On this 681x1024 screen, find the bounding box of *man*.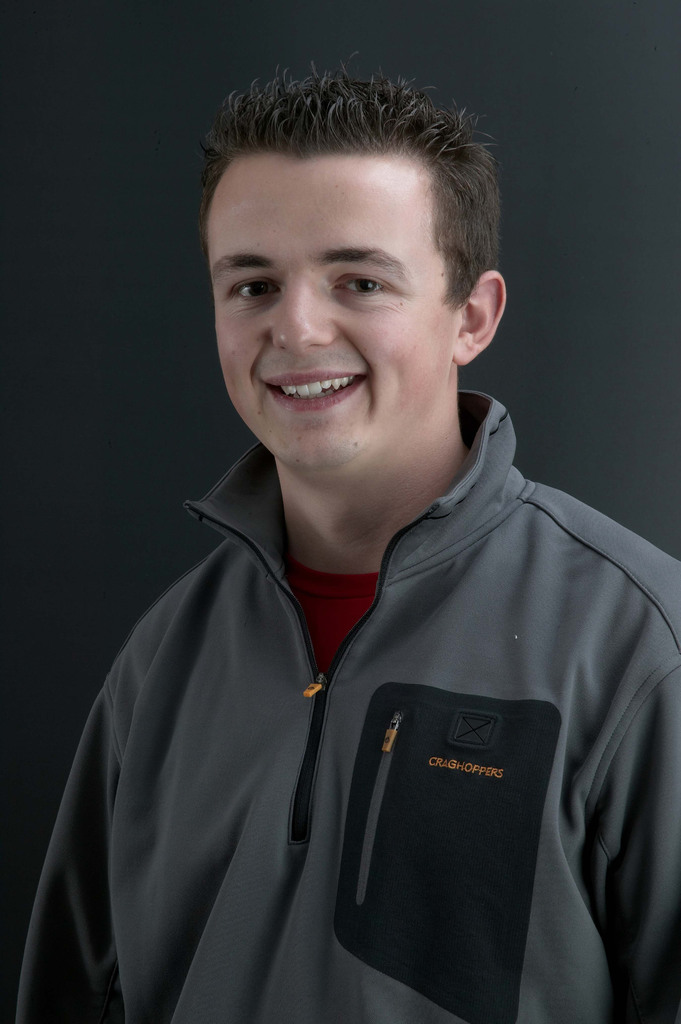
Bounding box: [x1=37, y1=49, x2=656, y2=1003].
